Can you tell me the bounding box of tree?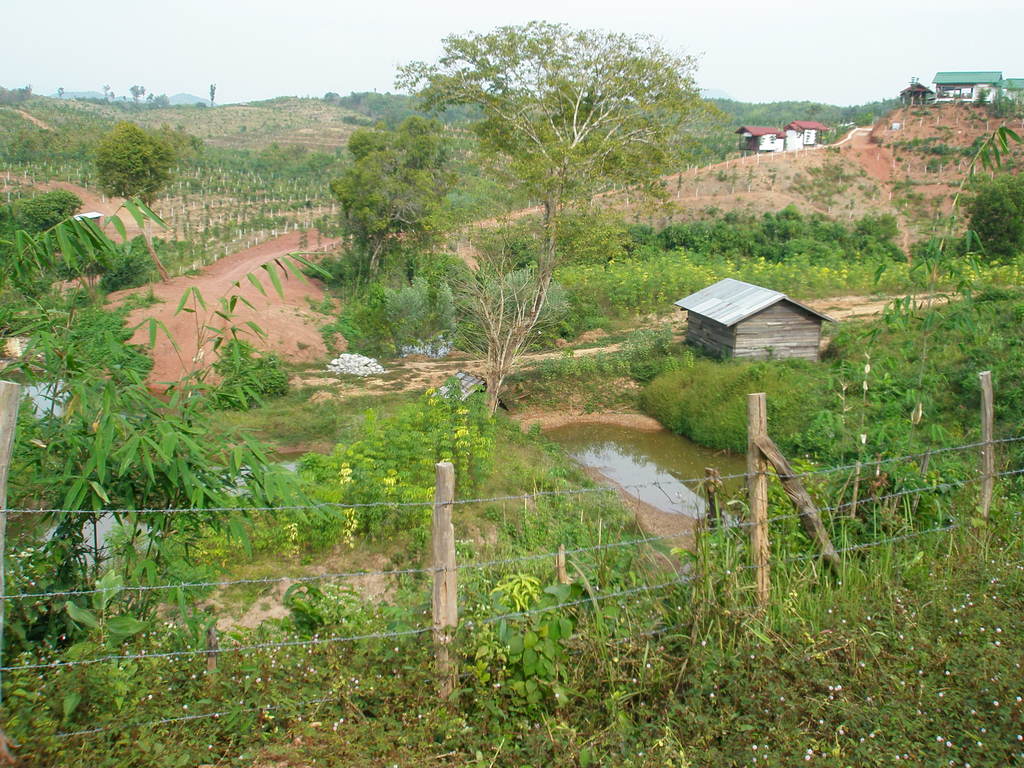
locate(0, 83, 36, 113).
